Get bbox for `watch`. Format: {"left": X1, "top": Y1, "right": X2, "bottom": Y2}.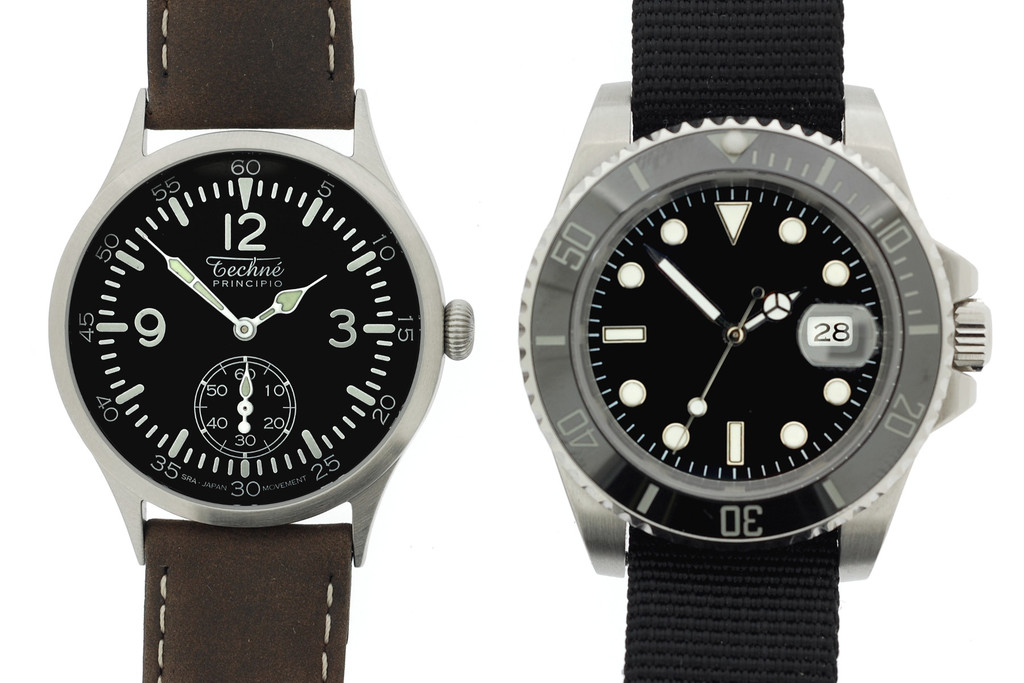
{"left": 519, "top": 0, "right": 985, "bottom": 682}.
